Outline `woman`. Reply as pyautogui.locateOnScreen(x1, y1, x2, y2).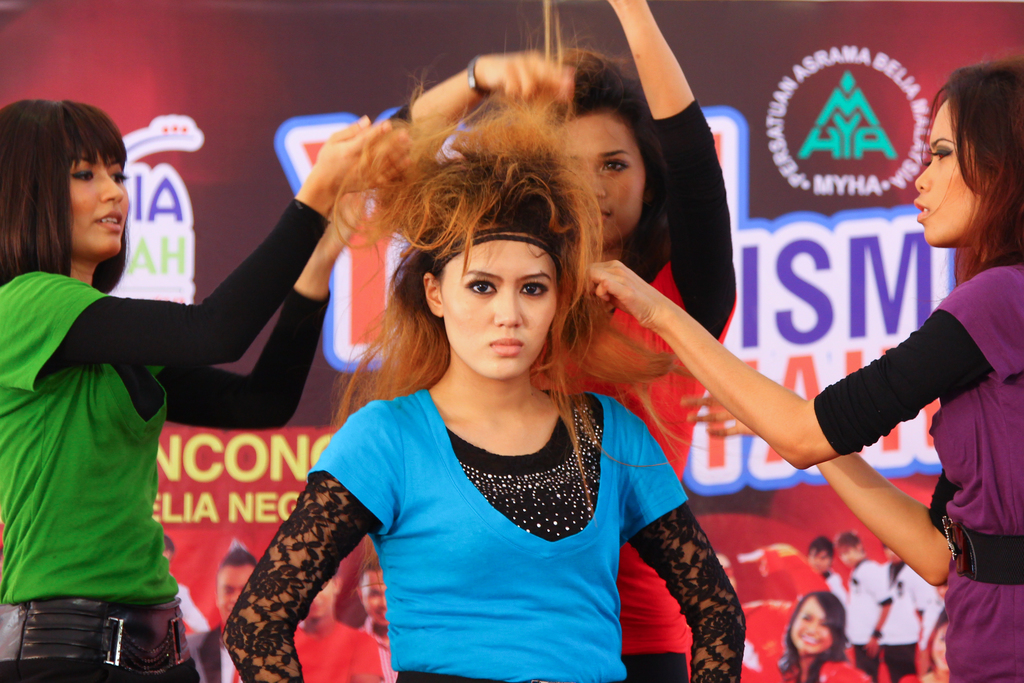
pyautogui.locateOnScreen(1, 109, 398, 682).
